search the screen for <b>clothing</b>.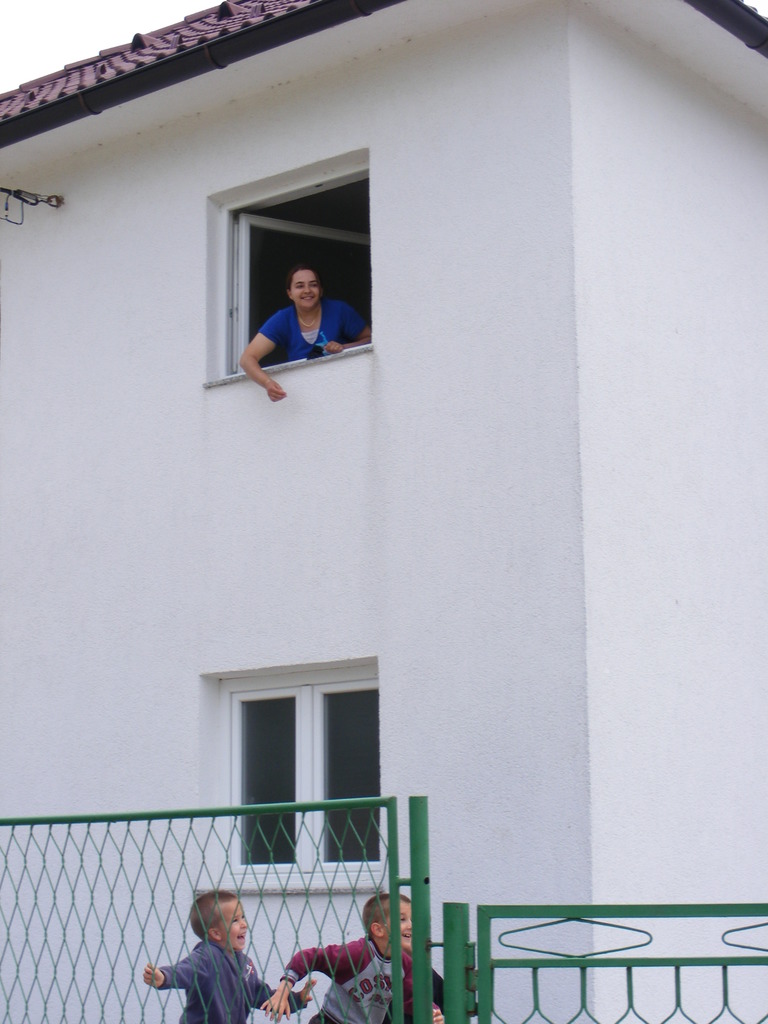
Found at {"left": 148, "top": 926, "right": 273, "bottom": 1009}.
